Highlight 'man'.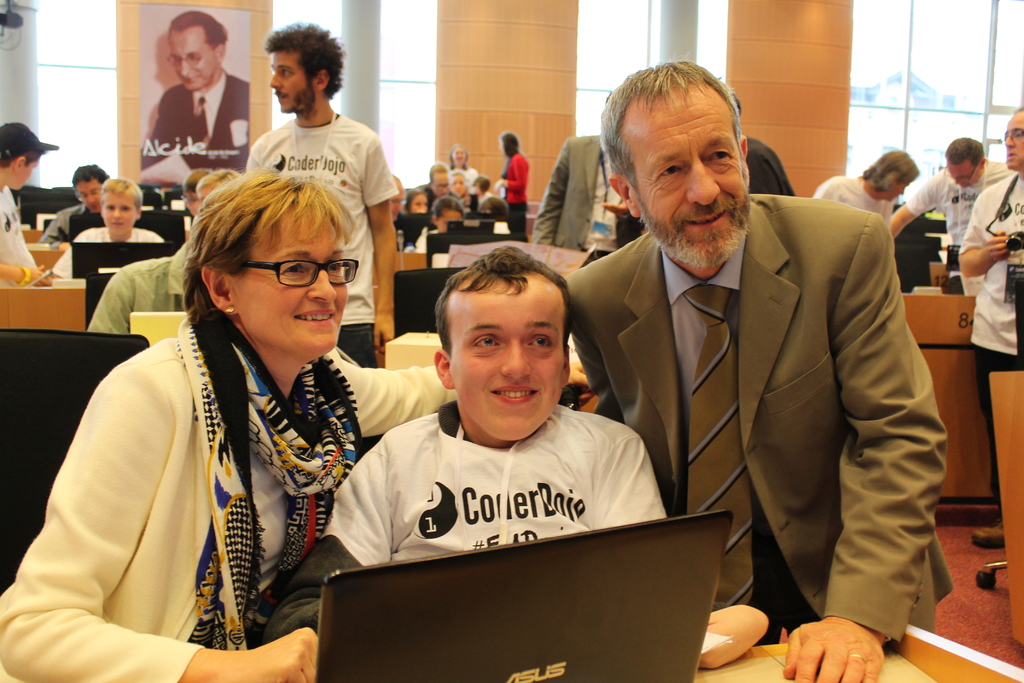
Highlighted region: {"left": 573, "top": 102, "right": 964, "bottom": 651}.
